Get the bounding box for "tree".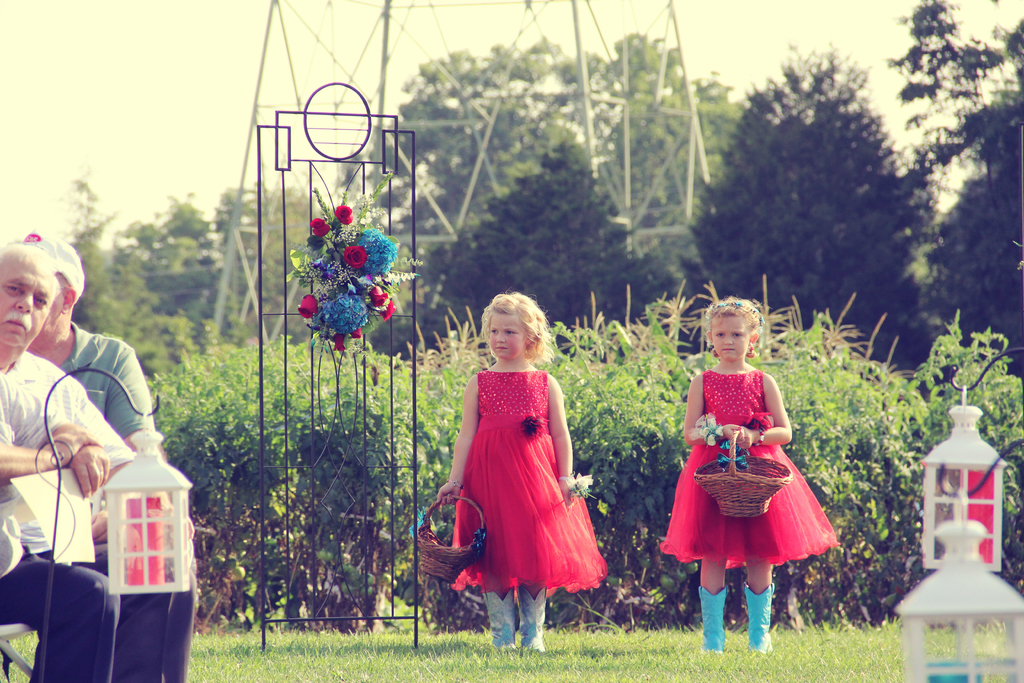
region(330, 32, 742, 267).
